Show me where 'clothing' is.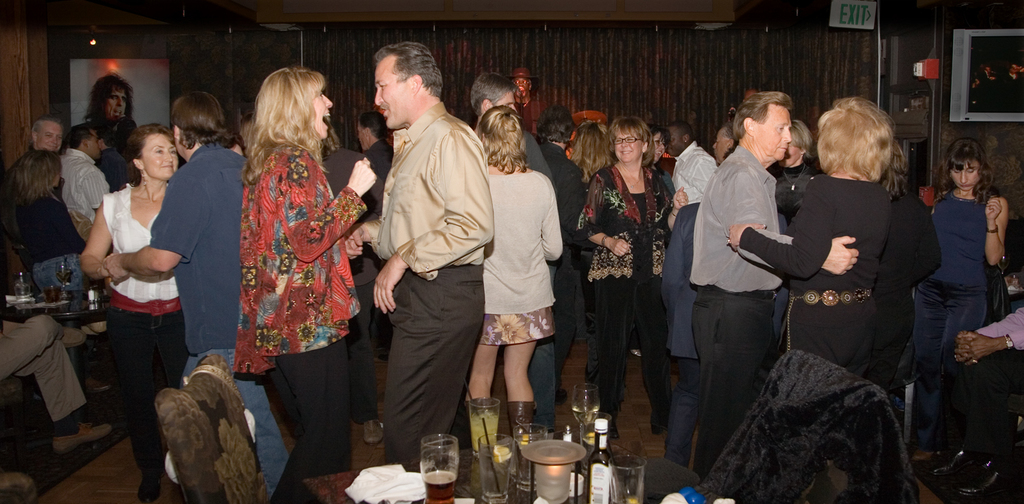
'clothing' is at [x1=152, y1=142, x2=298, y2=493].
